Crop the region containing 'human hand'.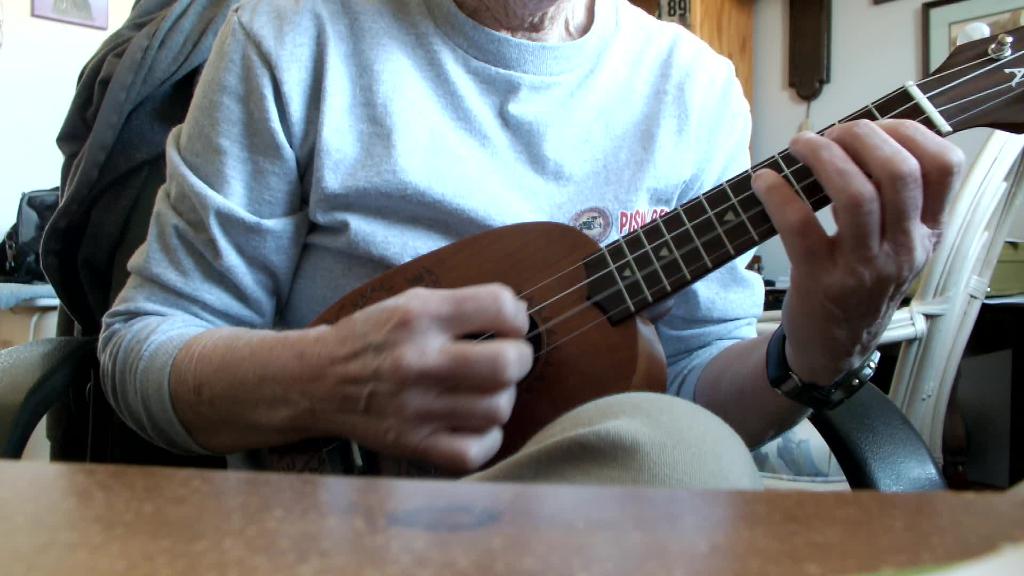
Crop region: {"x1": 771, "y1": 120, "x2": 942, "y2": 380}.
